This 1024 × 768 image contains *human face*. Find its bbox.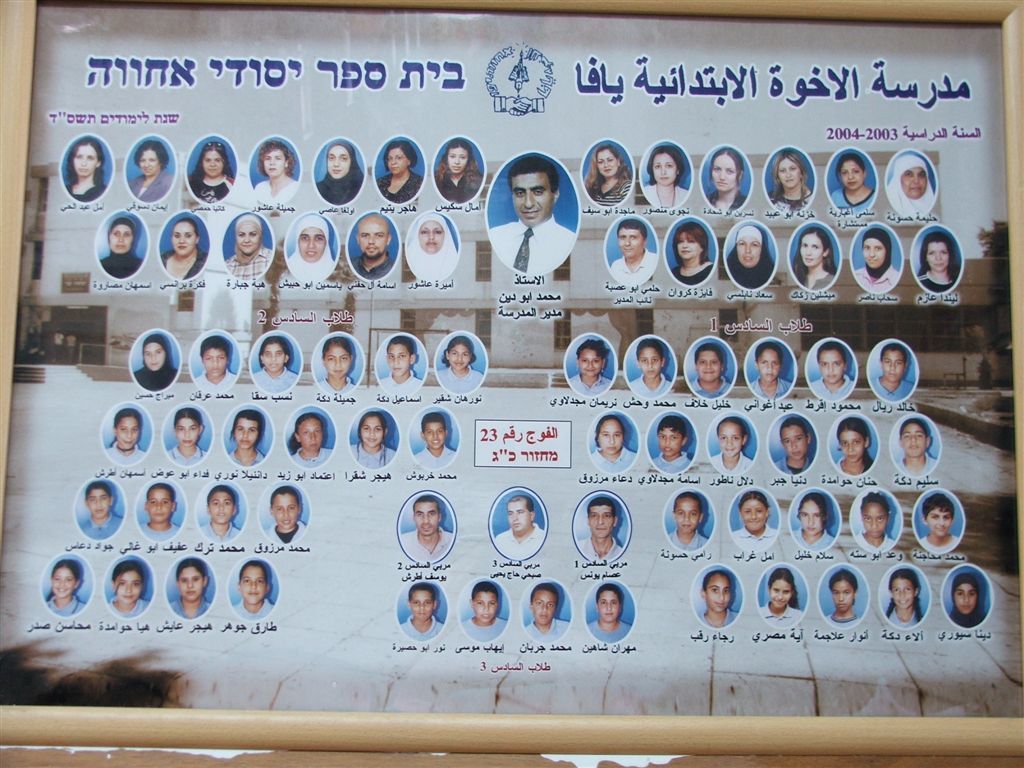
bbox(103, 224, 136, 256).
